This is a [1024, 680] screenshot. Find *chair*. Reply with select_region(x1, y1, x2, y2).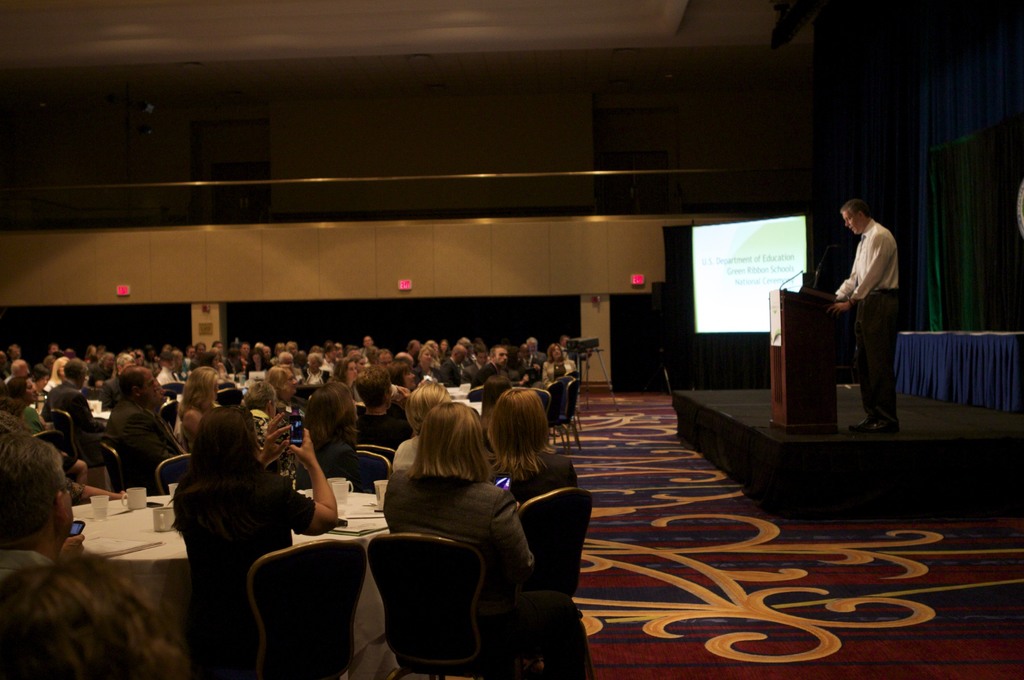
select_region(223, 386, 241, 413).
